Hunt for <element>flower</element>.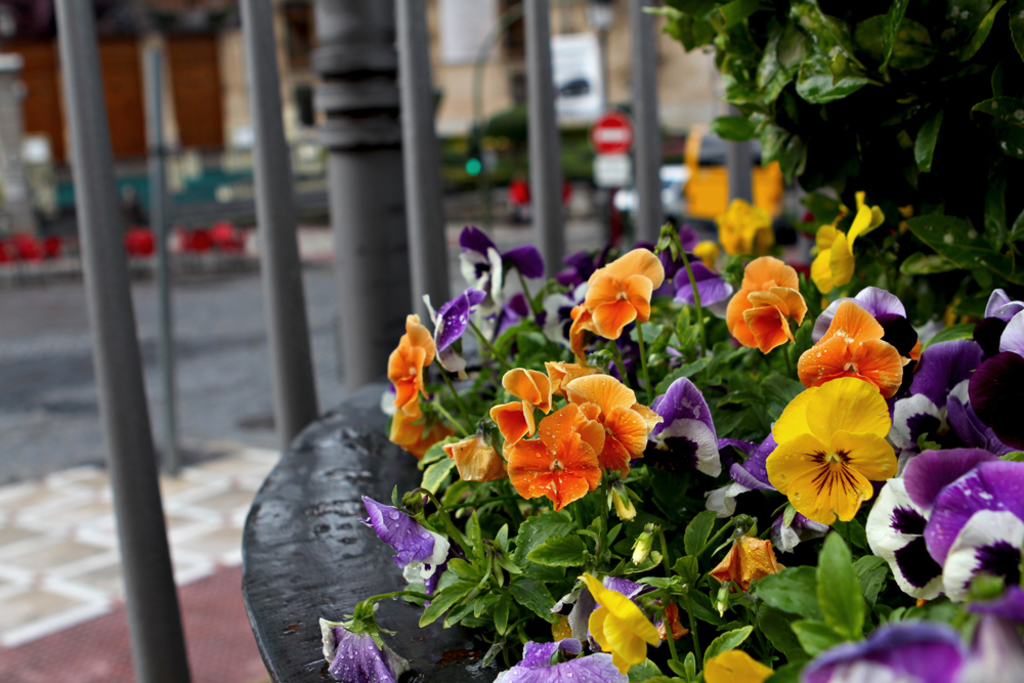
Hunted down at <box>702,649,772,682</box>.
